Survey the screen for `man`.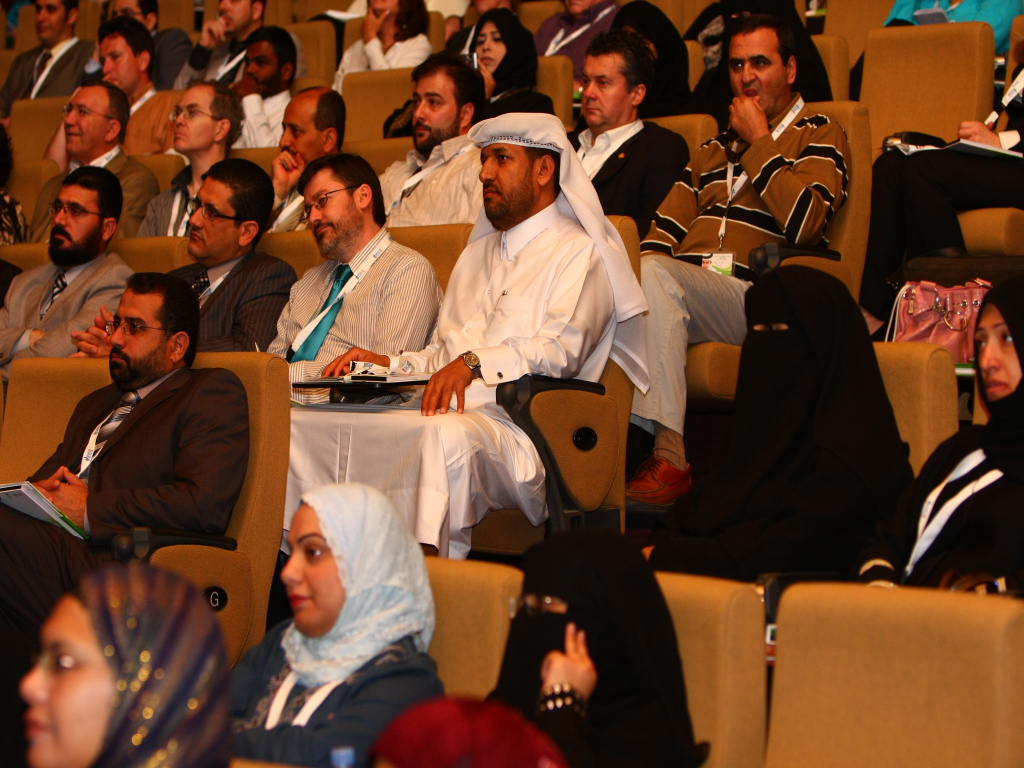
Survey found: bbox(369, 51, 486, 229).
